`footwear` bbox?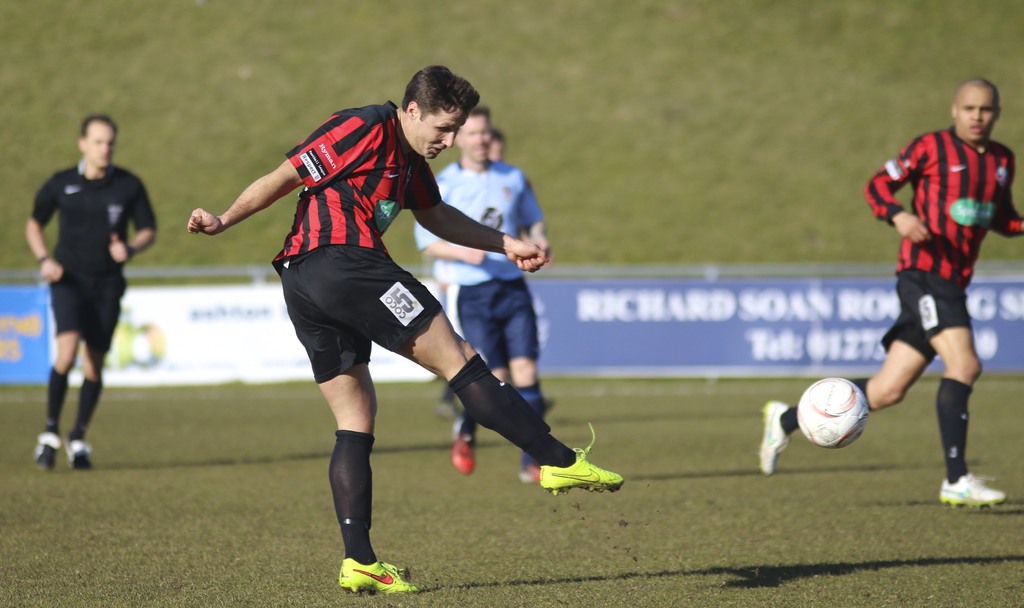
[539, 420, 622, 493]
